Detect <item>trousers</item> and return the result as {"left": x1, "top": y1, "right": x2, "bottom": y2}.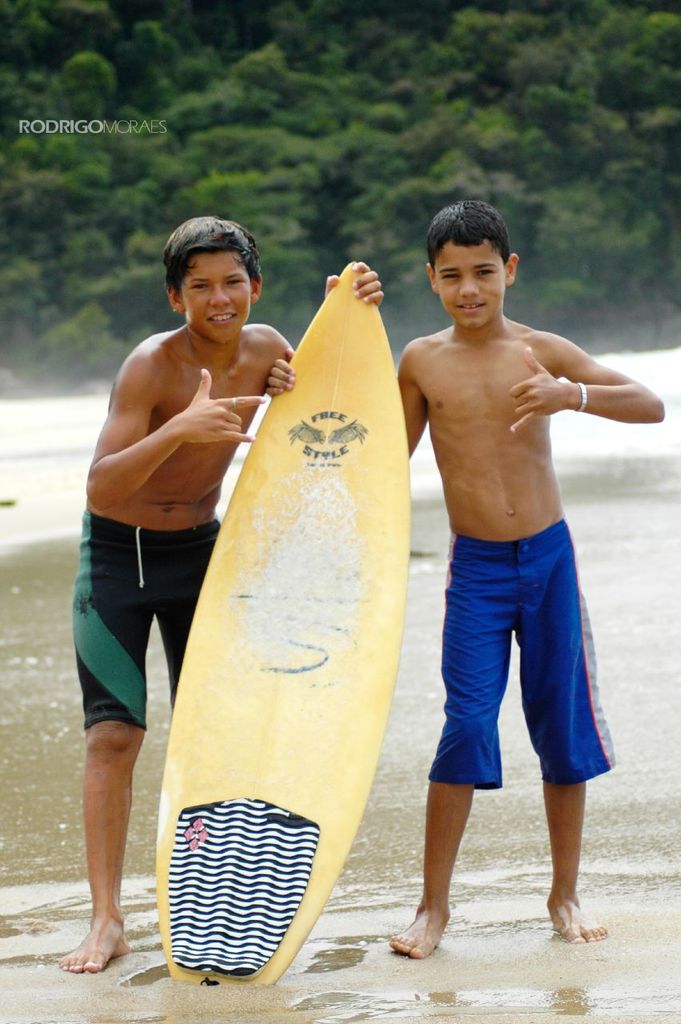
{"left": 431, "top": 569, "right": 607, "bottom": 831}.
